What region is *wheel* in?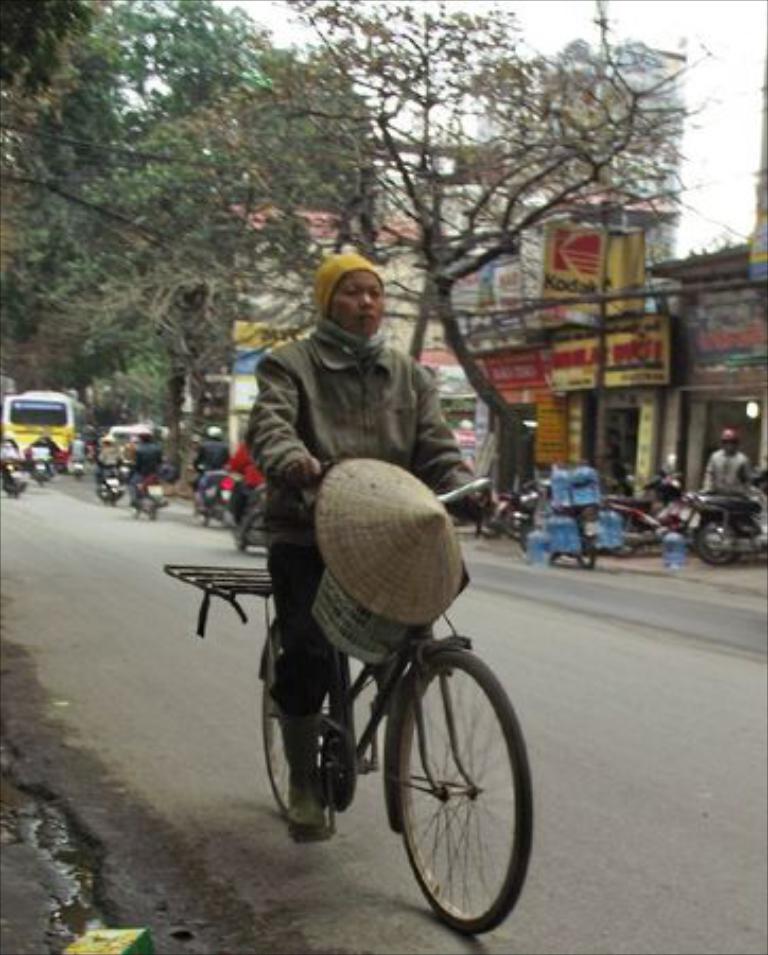
bbox=(571, 537, 594, 569).
